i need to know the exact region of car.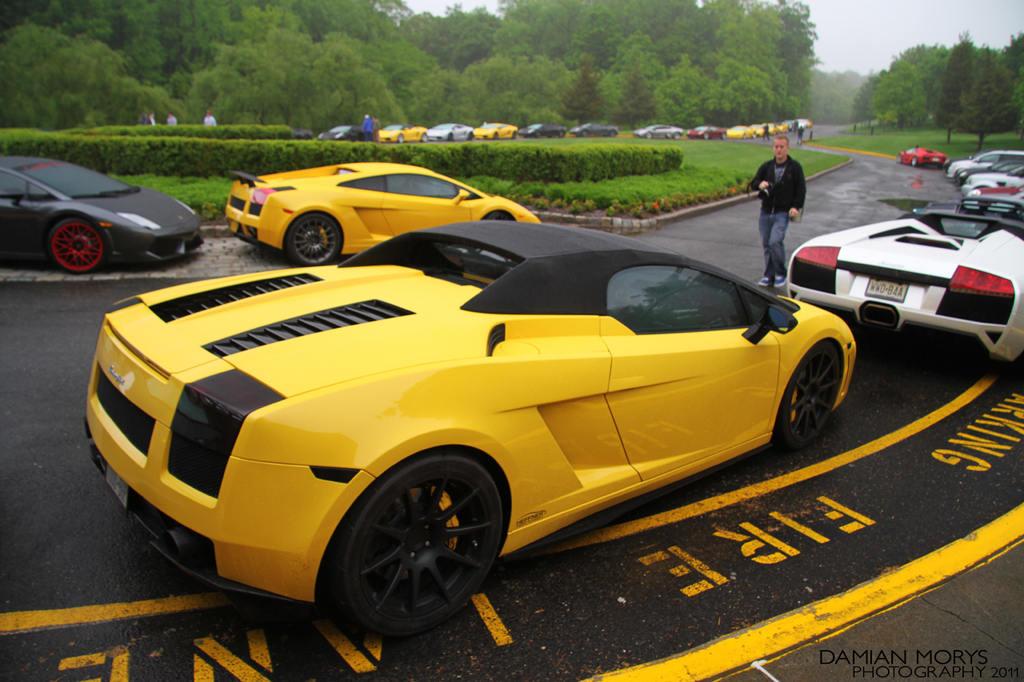
Region: Rect(781, 194, 1023, 381).
